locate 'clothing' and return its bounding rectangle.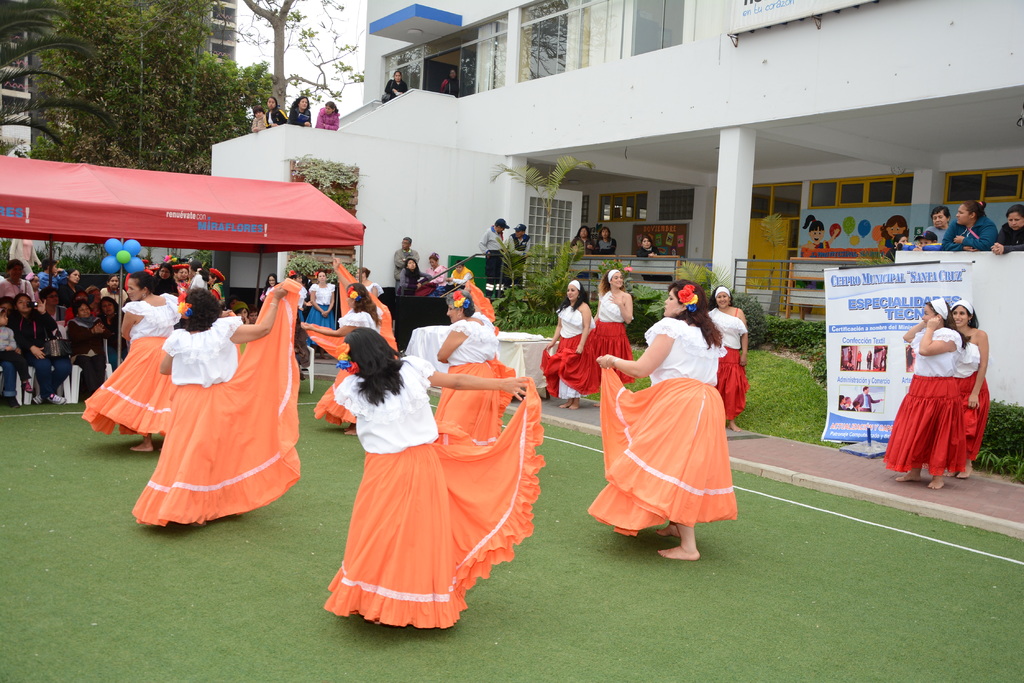
[247,109,281,130].
